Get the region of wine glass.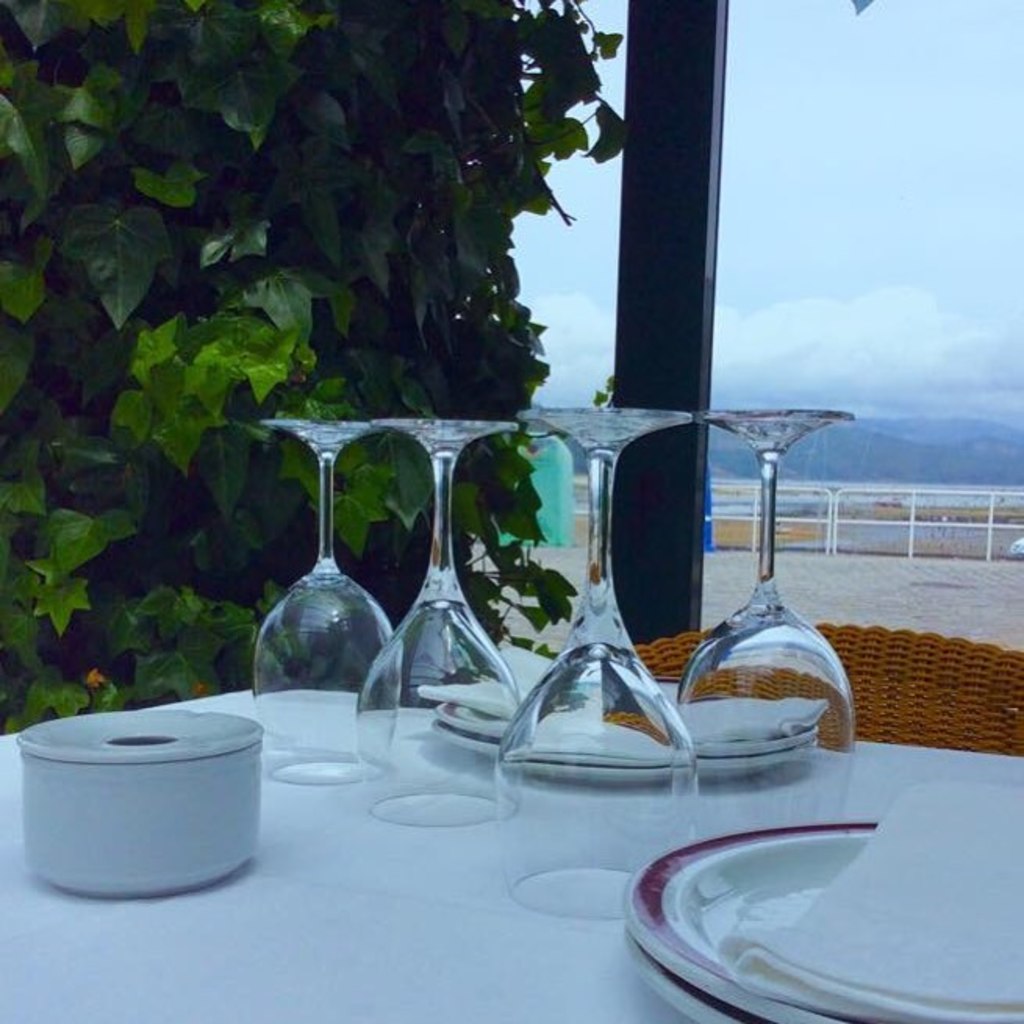
<box>355,417,524,825</box>.
